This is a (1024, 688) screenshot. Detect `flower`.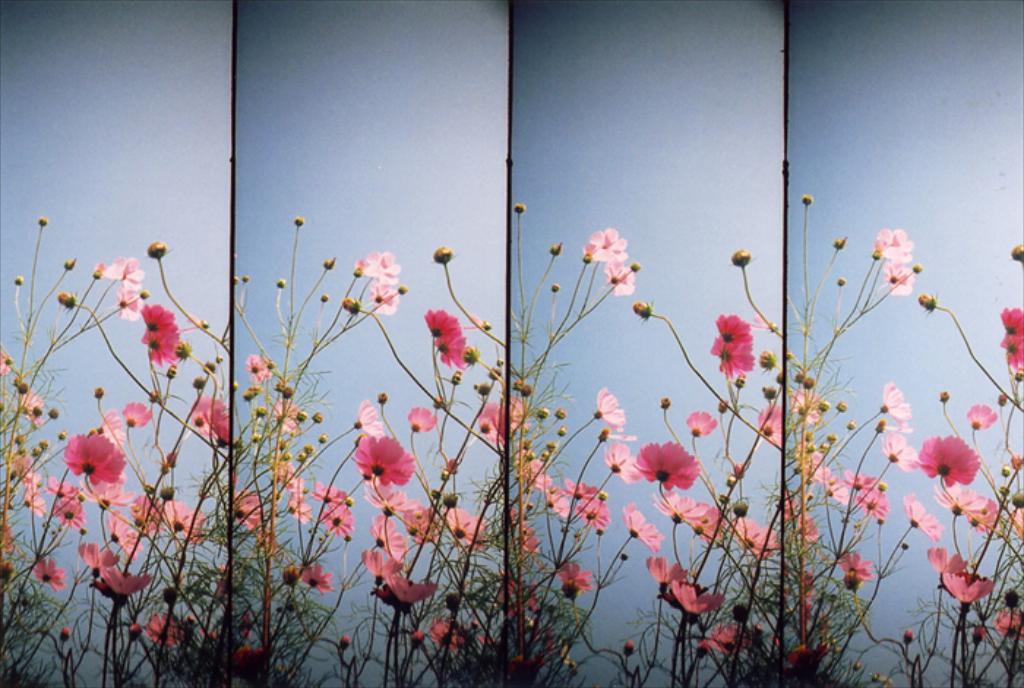
51,504,88,530.
